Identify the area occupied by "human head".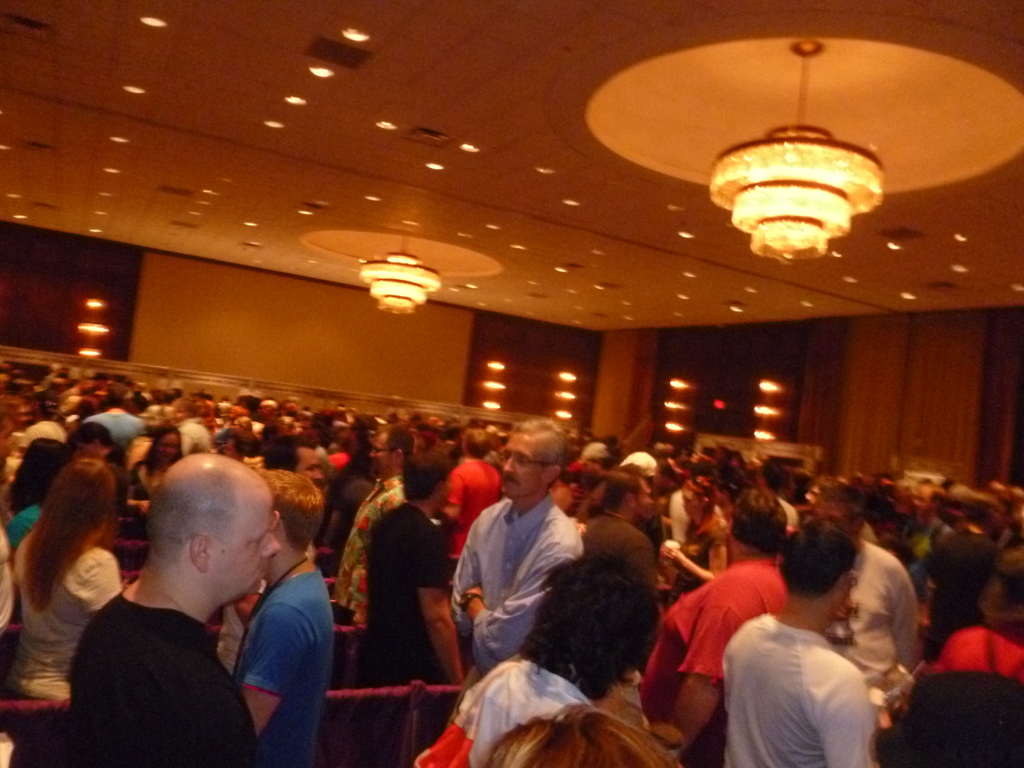
Area: <bbox>399, 444, 456, 513</bbox>.
